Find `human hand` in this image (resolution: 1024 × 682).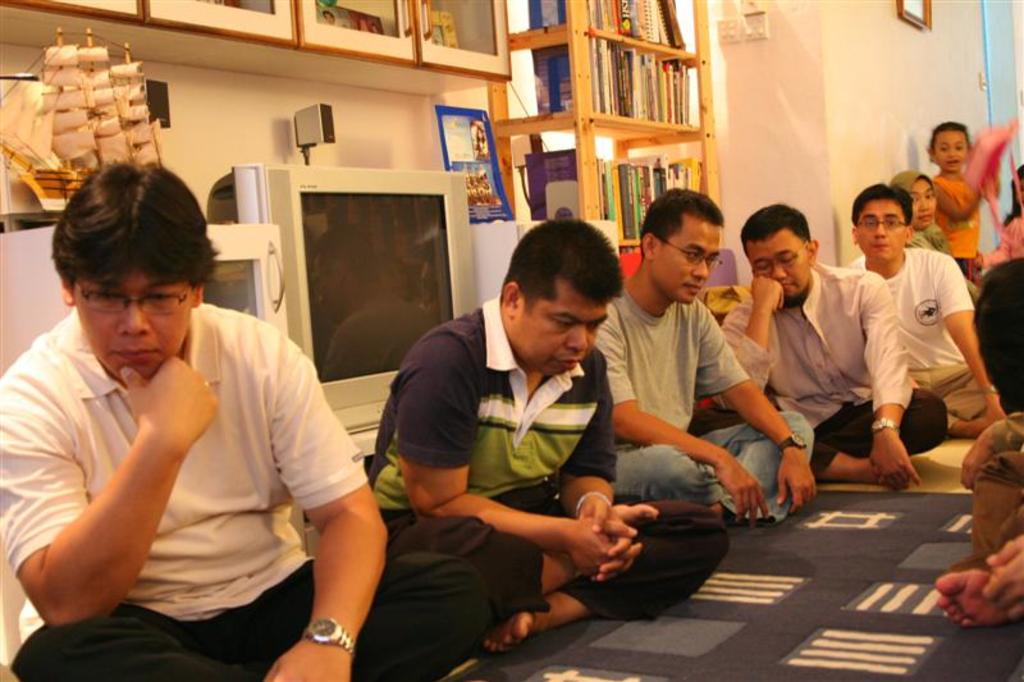
[x1=567, y1=518, x2=646, y2=580].
